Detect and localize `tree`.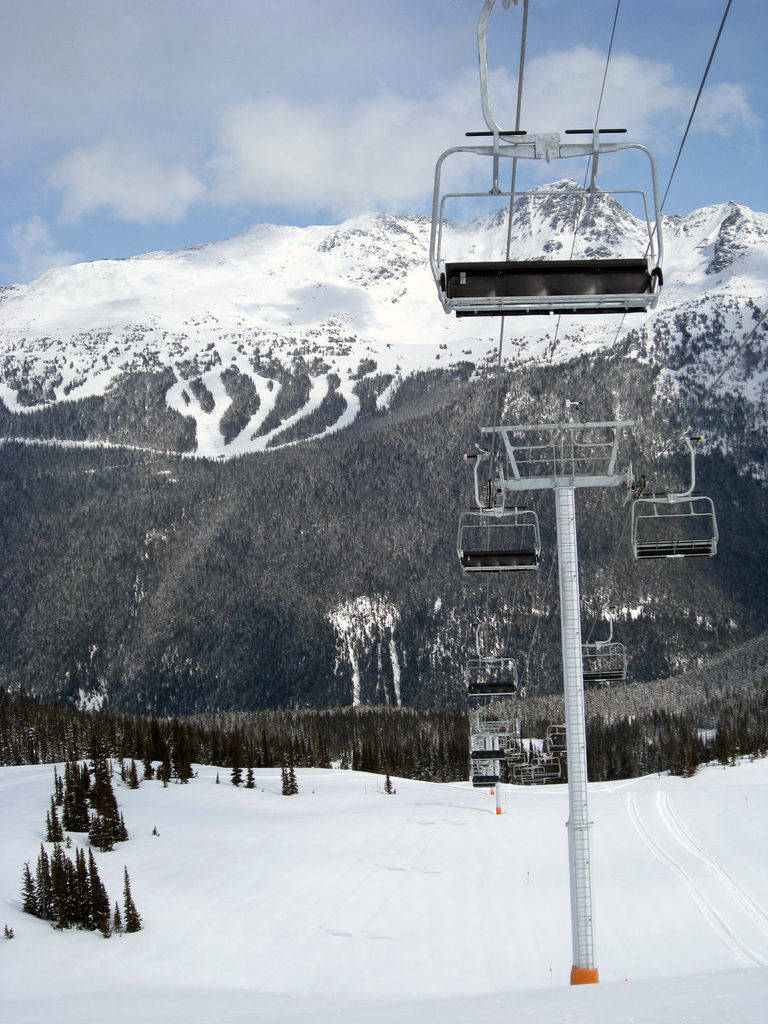
Localized at {"x1": 289, "y1": 758, "x2": 300, "y2": 794}.
